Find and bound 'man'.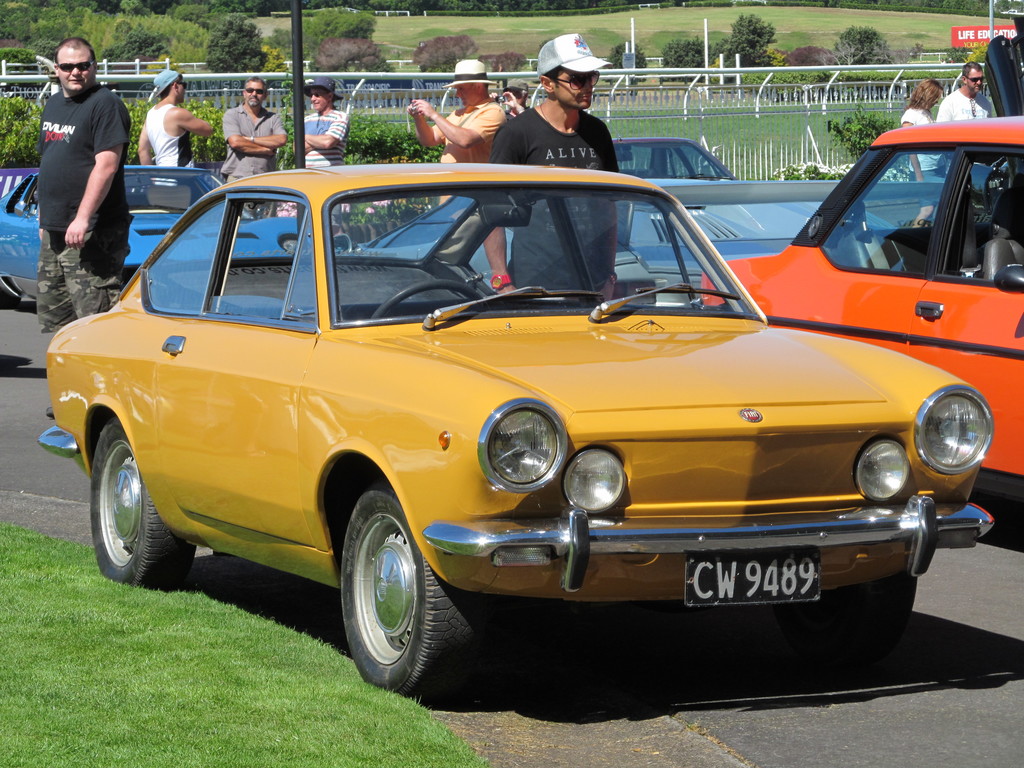
Bound: box(303, 77, 350, 168).
